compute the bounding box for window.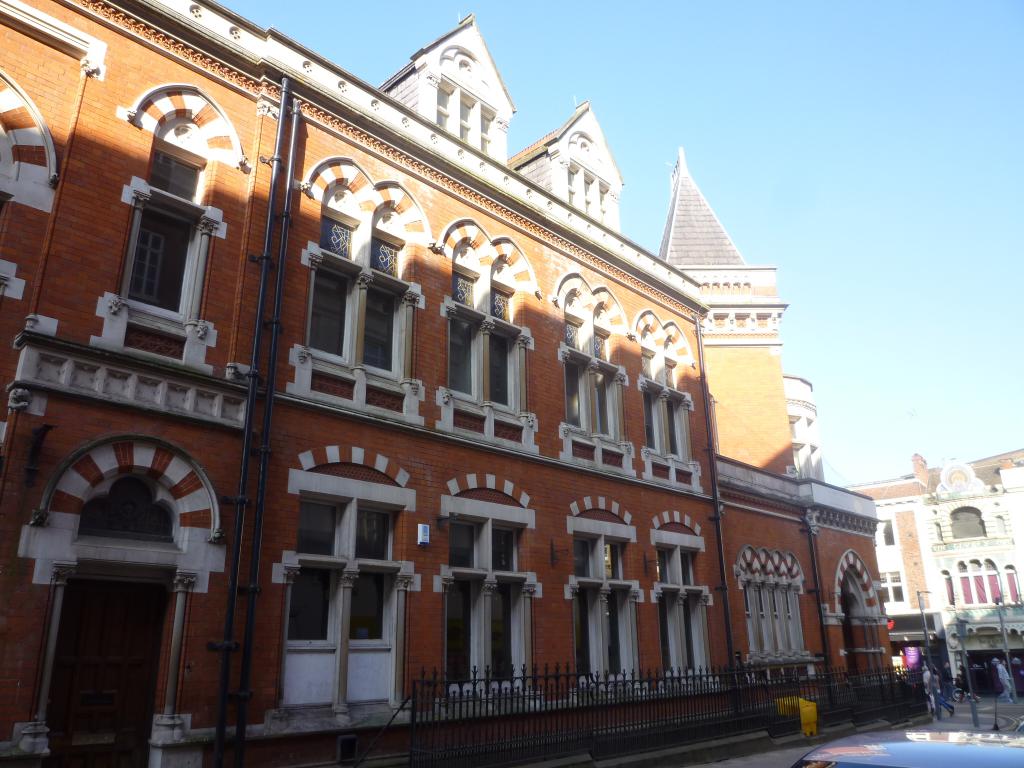
bbox=[451, 273, 472, 312].
